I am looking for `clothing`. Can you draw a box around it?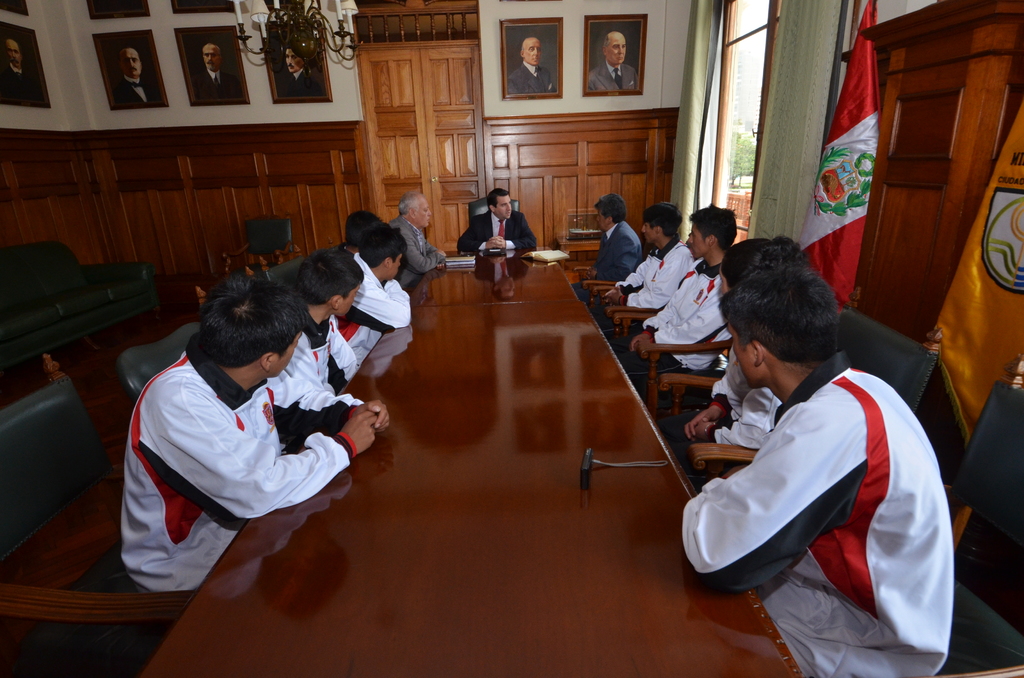
Sure, the bounding box is (504,61,552,99).
